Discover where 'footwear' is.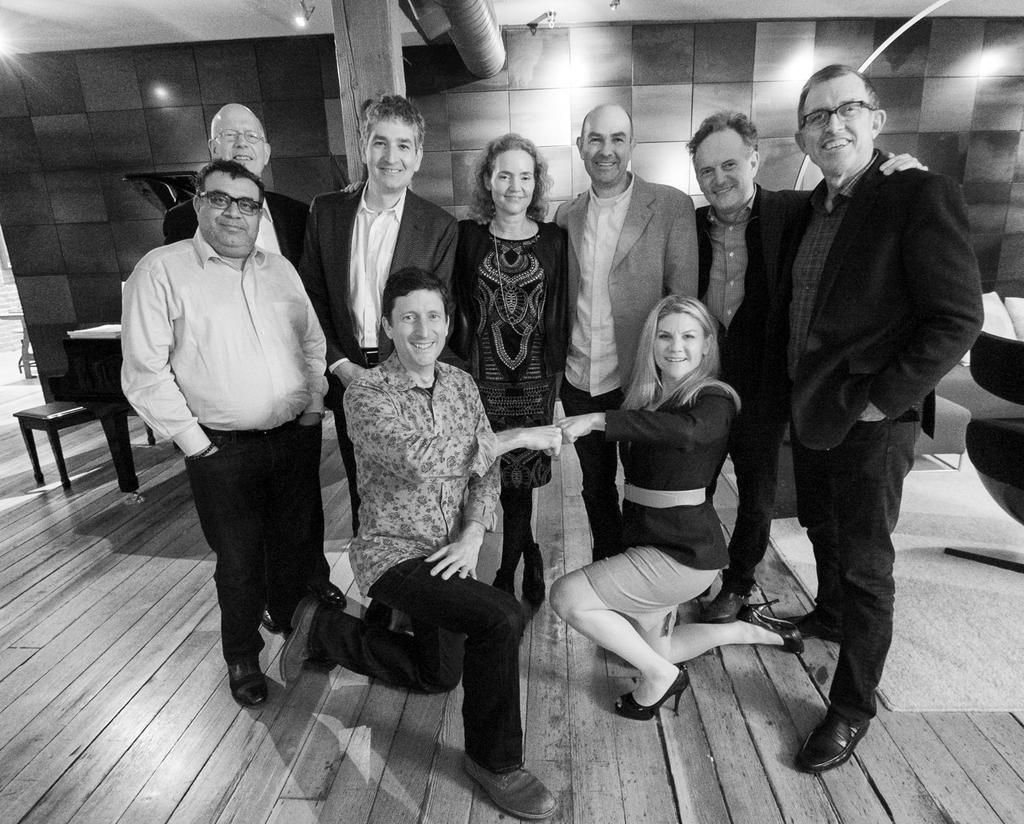
Discovered at crop(316, 580, 349, 611).
